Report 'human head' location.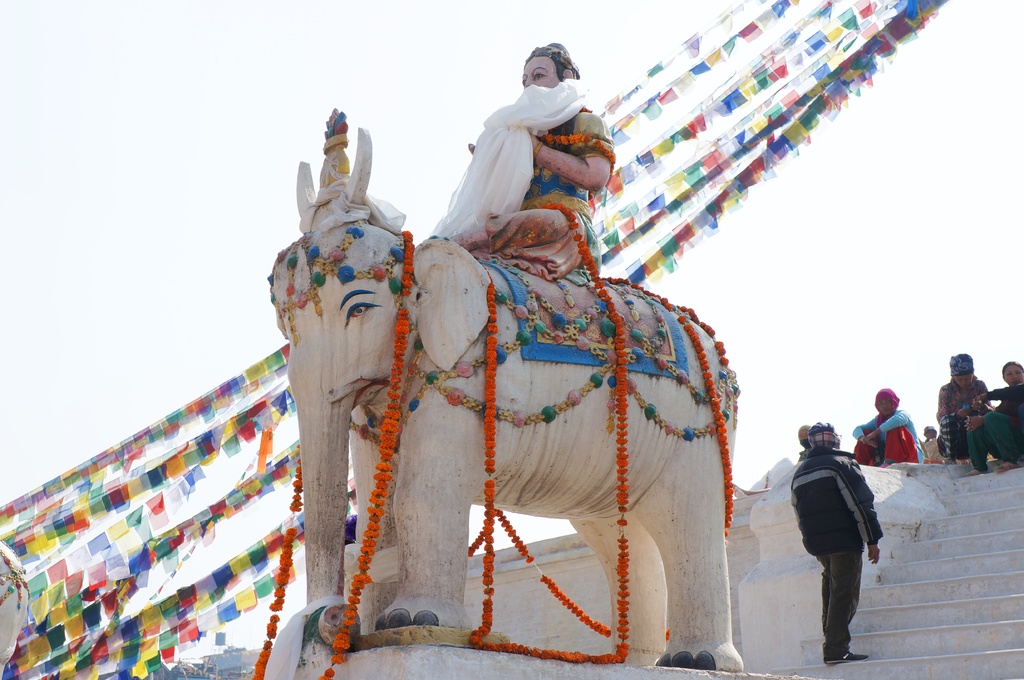
Report: BBox(1004, 363, 1023, 383).
